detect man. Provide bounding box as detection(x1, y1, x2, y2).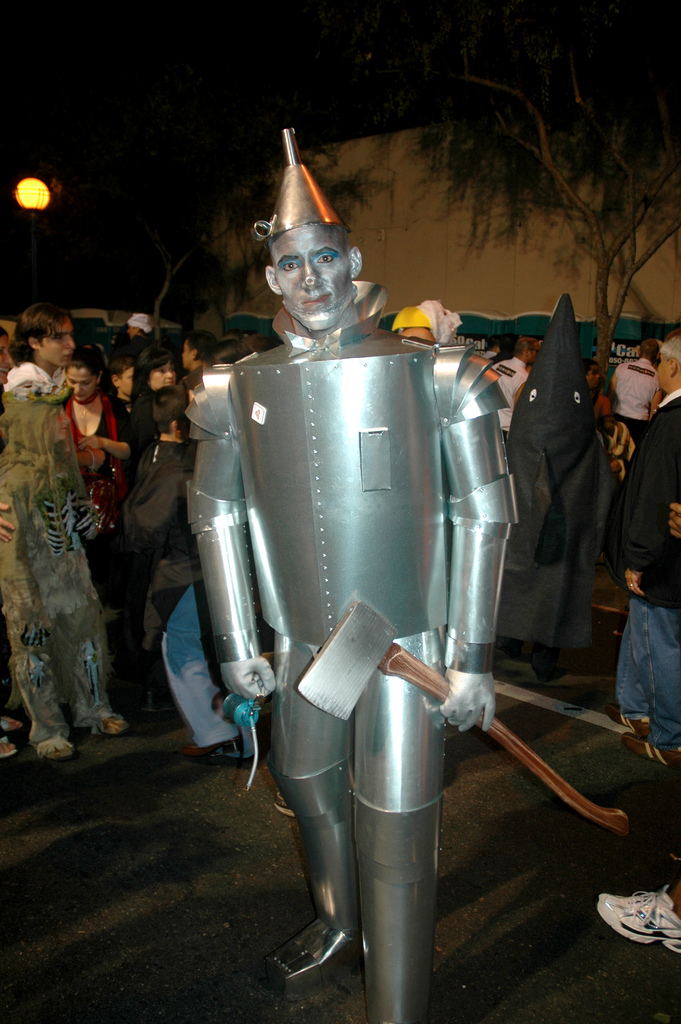
detection(486, 330, 533, 431).
